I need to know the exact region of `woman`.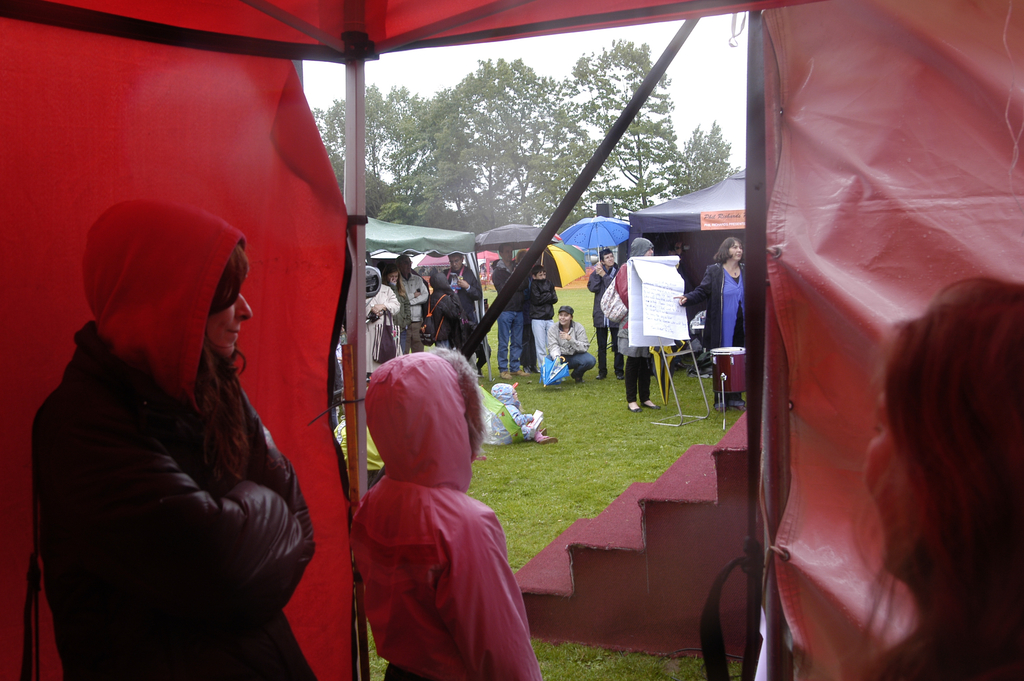
Region: [left=842, top=274, right=1023, bottom=680].
